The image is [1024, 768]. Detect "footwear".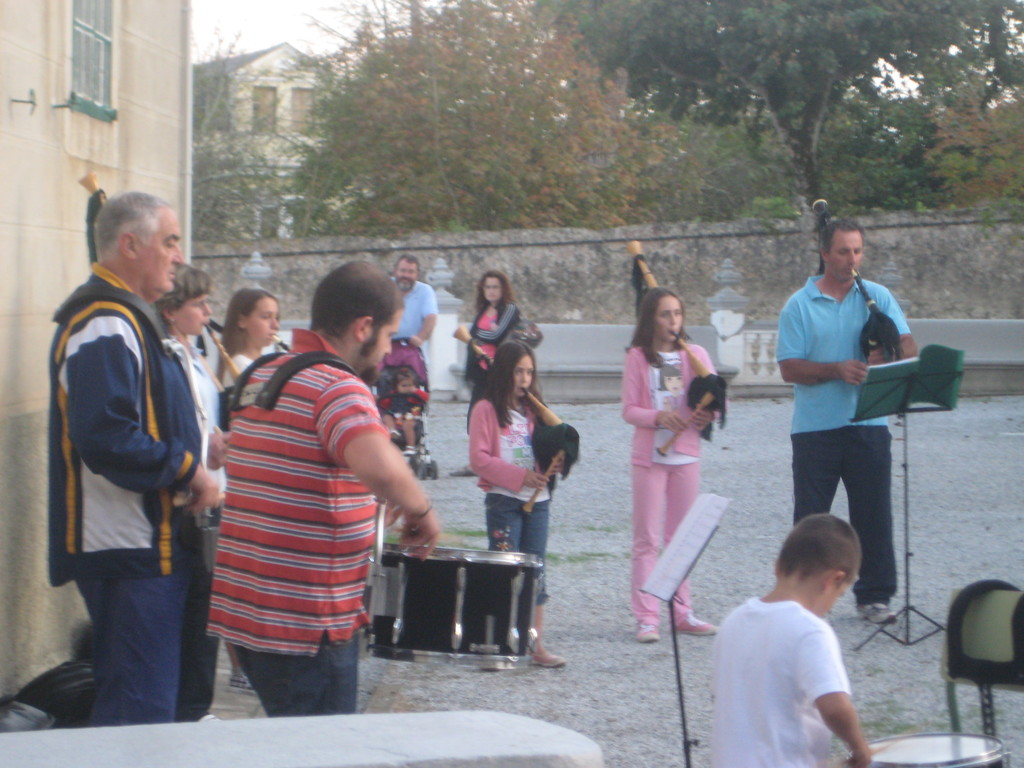
Detection: (left=225, top=667, right=255, bottom=695).
